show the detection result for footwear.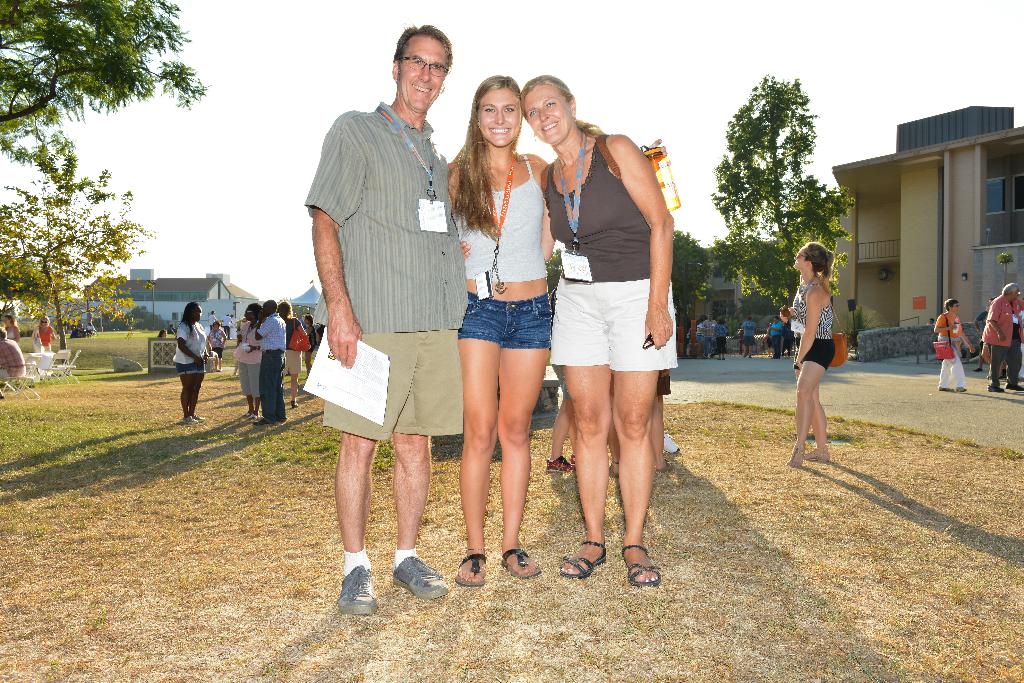
box(218, 367, 223, 370).
